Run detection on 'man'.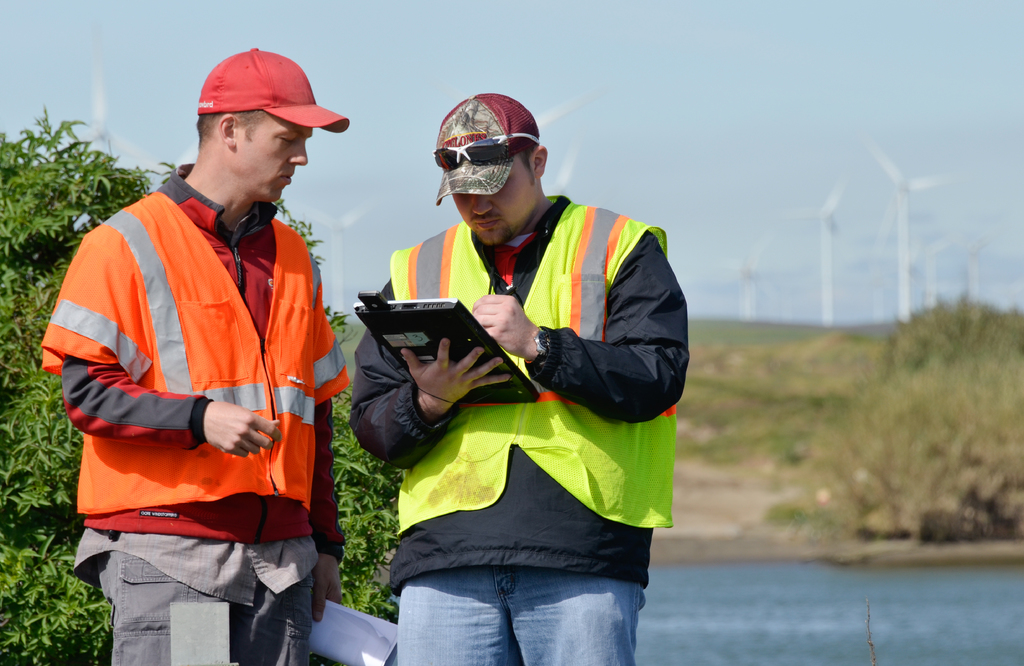
Result: 345:94:692:665.
